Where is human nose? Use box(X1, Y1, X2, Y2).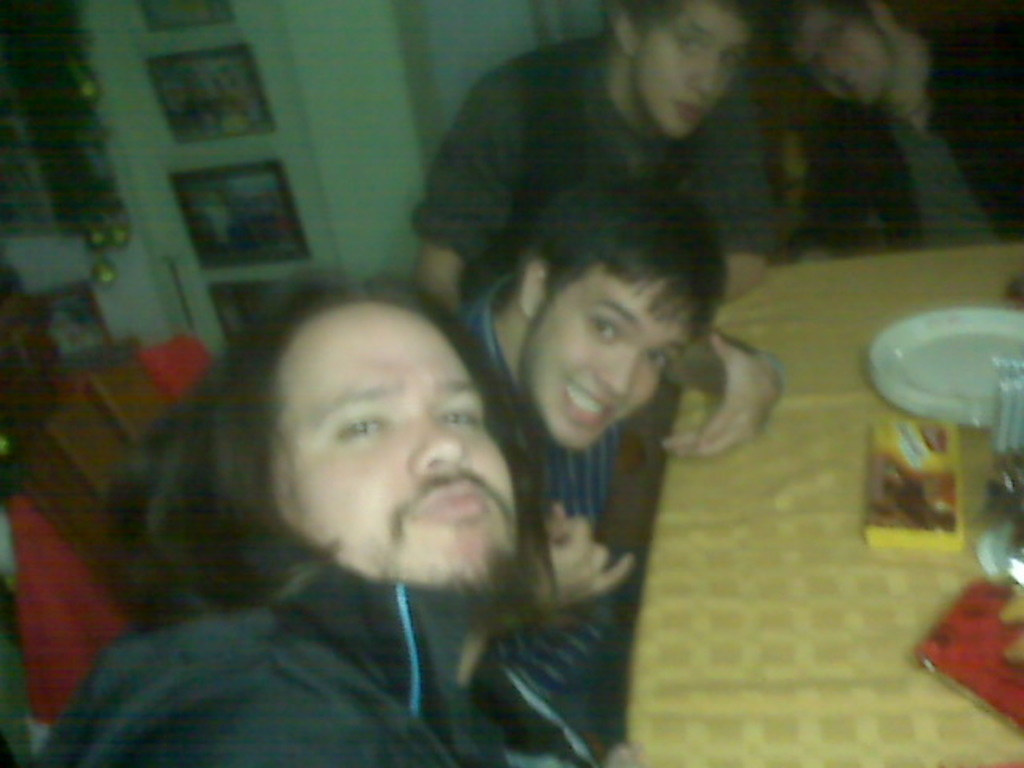
box(826, 56, 853, 82).
